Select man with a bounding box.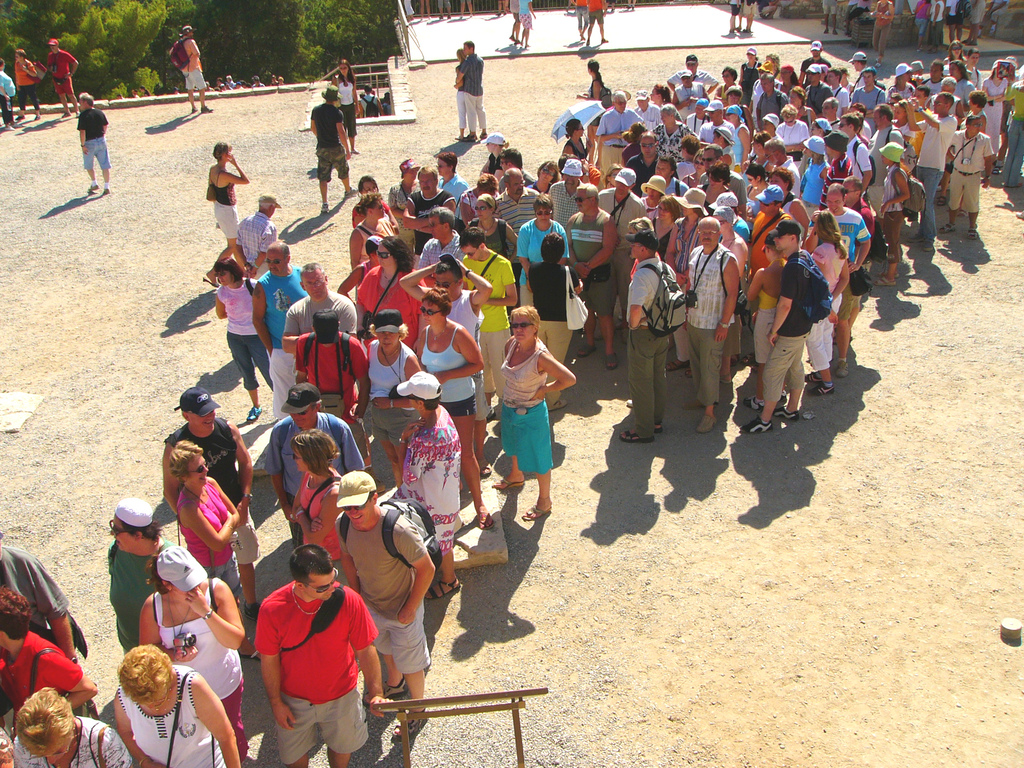
rect(257, 544, 396, 767).
